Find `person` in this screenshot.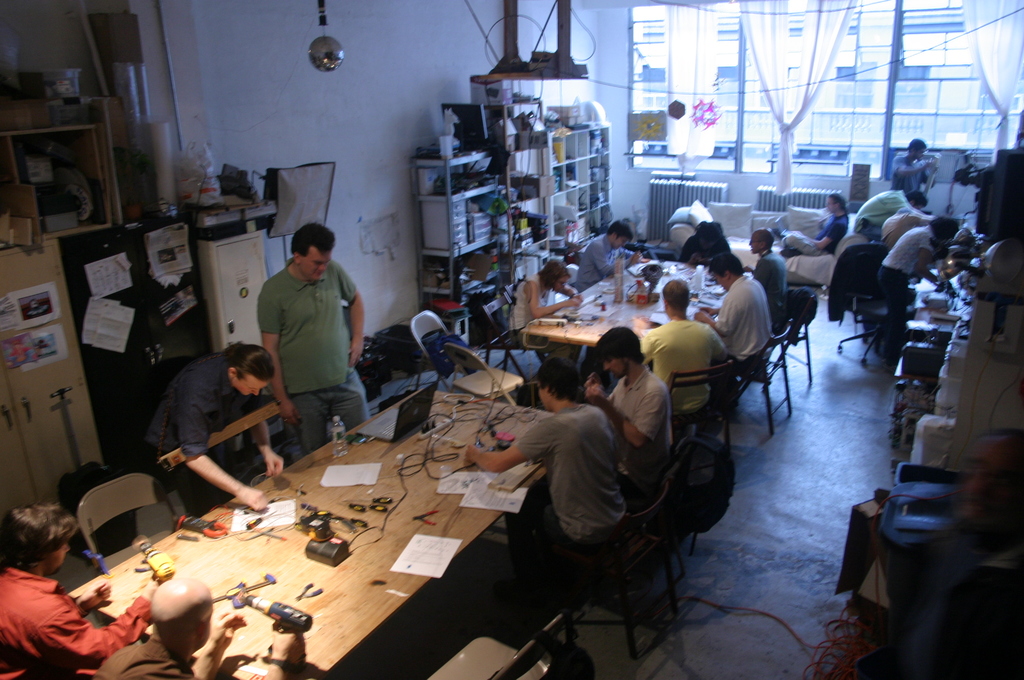
The bounding box for `person` is 0:499:157:679.
